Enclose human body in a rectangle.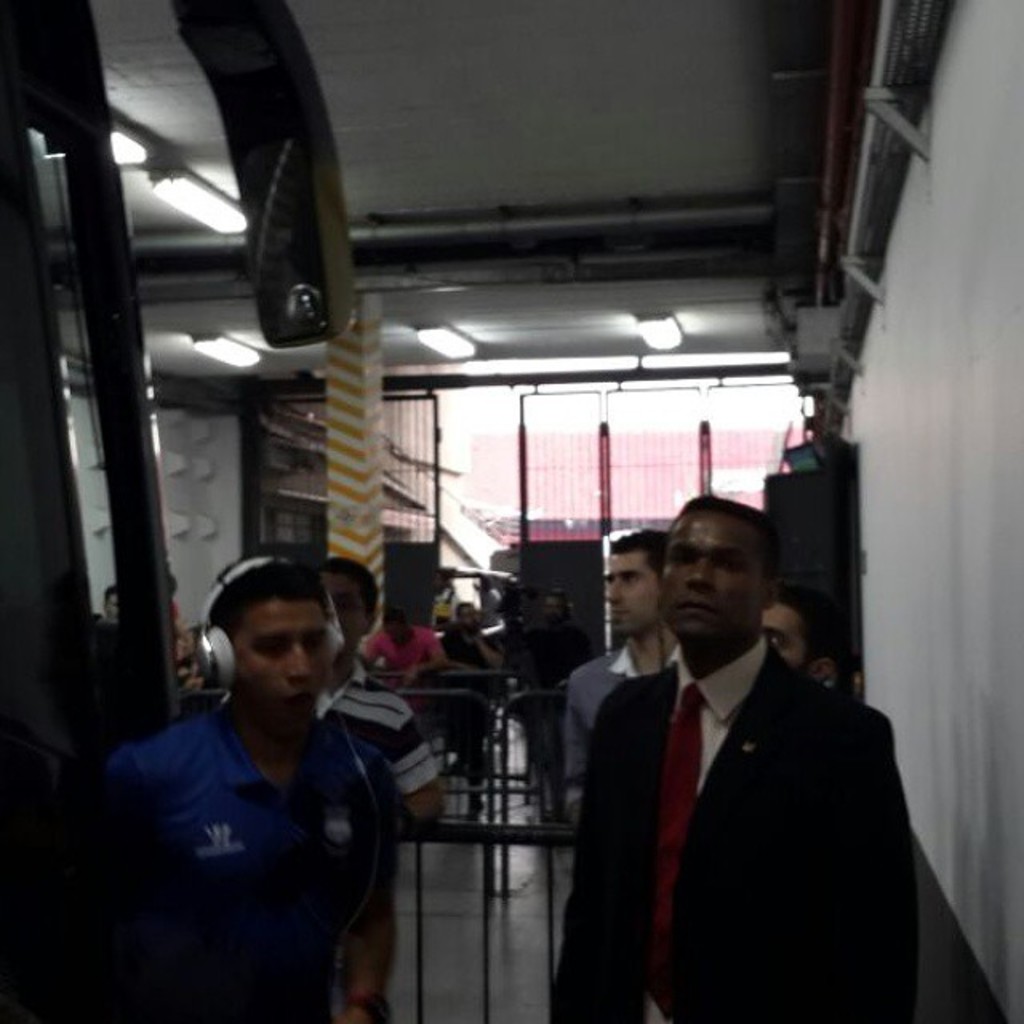
select_region(320, 563, 434, 842).
